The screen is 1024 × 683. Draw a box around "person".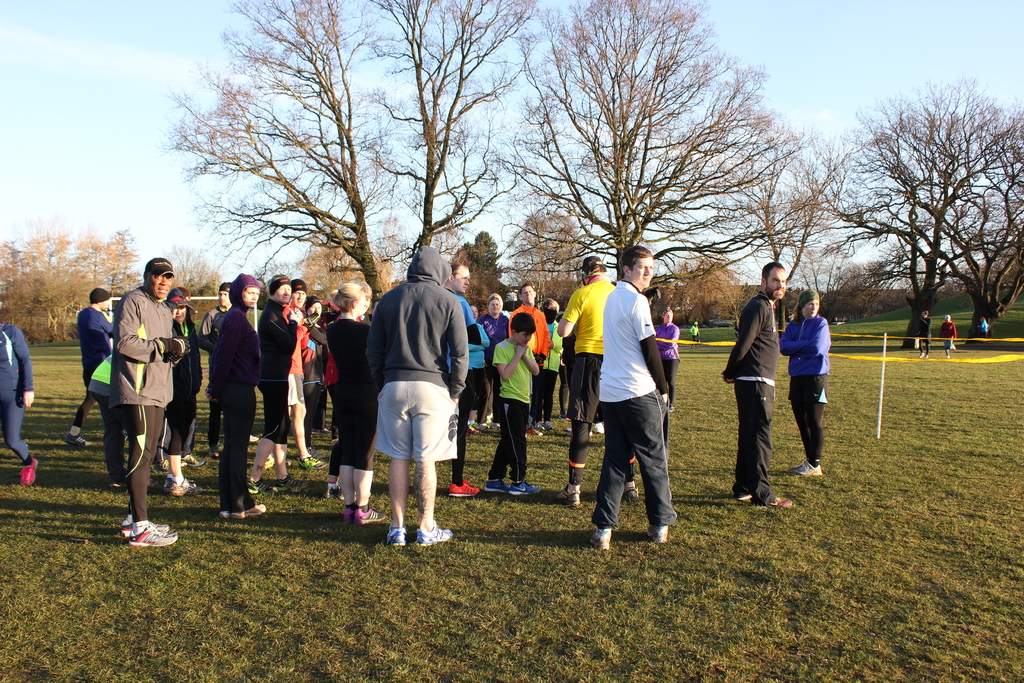
pyautogui.locateOnScreen(652, 300, 678, 414).
